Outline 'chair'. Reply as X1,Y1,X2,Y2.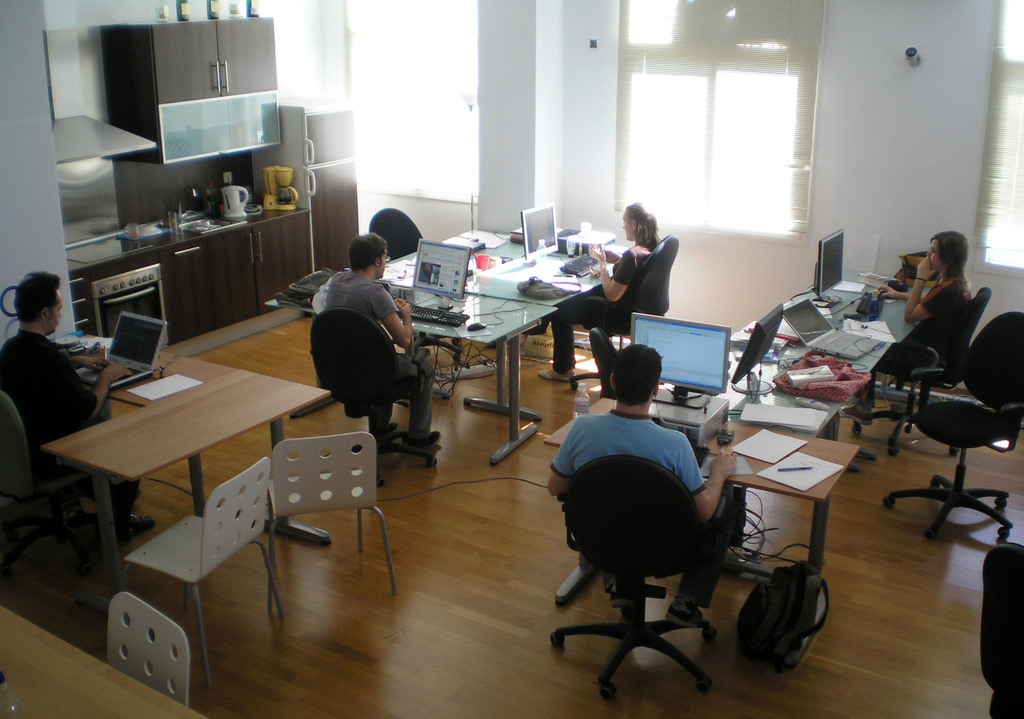
880,312,1023,545.
